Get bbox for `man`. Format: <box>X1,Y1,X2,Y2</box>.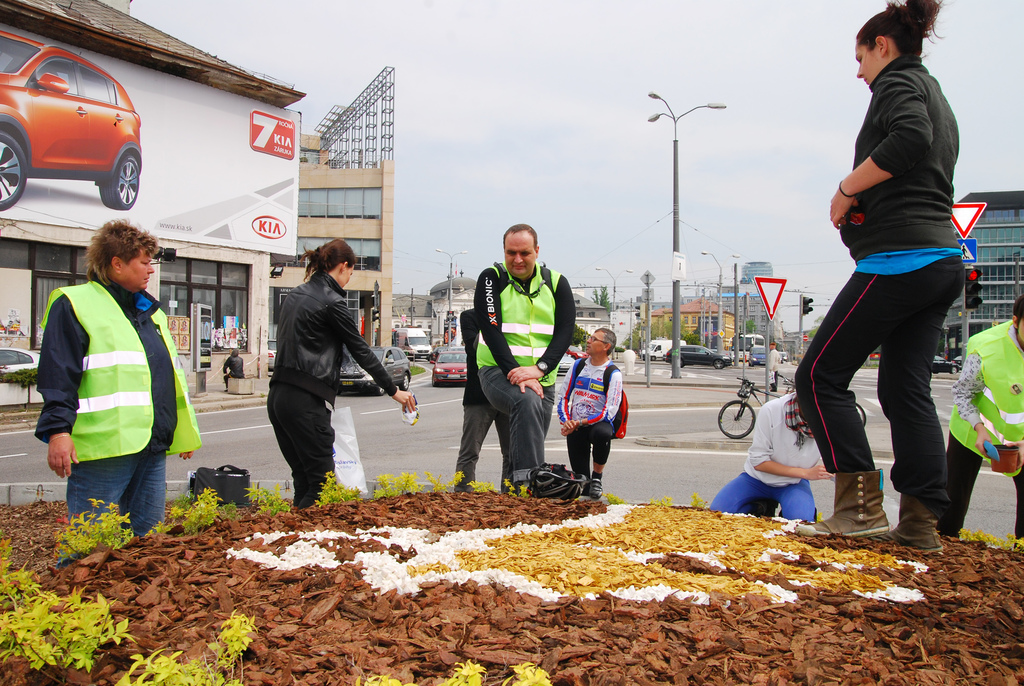
<box>945,295,1023,541</box>.
